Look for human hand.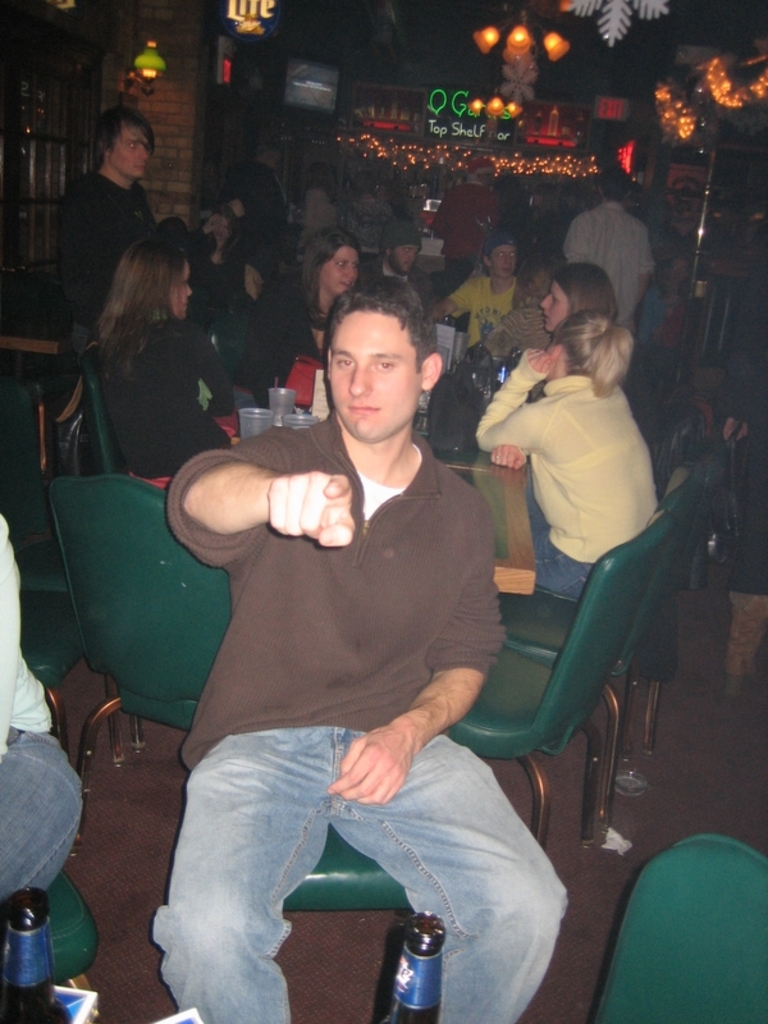
Found: x1=531, y1=348, x2=553, y2=374.
